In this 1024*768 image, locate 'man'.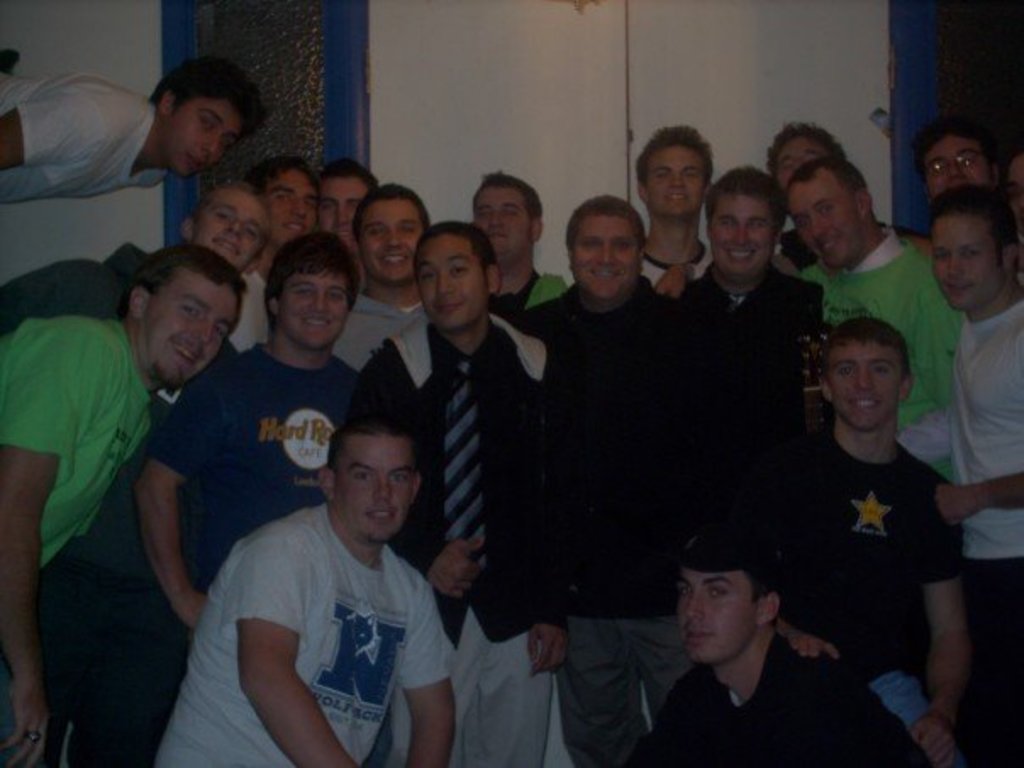
Bounding box: x1=471, y1=168, x2=576, y2=319.
